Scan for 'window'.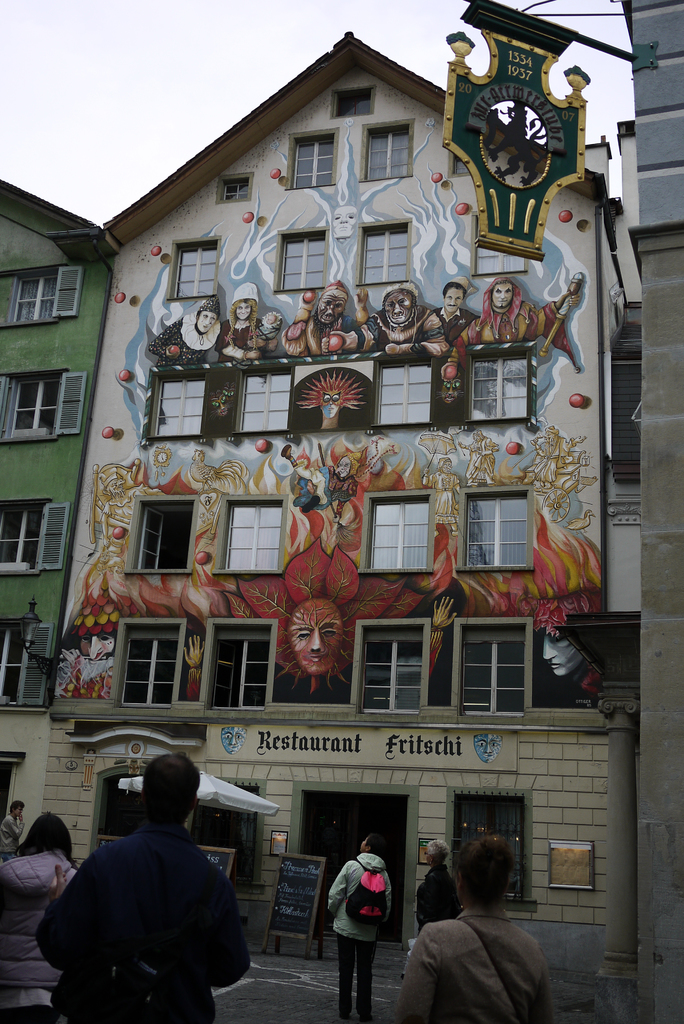
Scan result: <box>368,494,437,575</box>.
